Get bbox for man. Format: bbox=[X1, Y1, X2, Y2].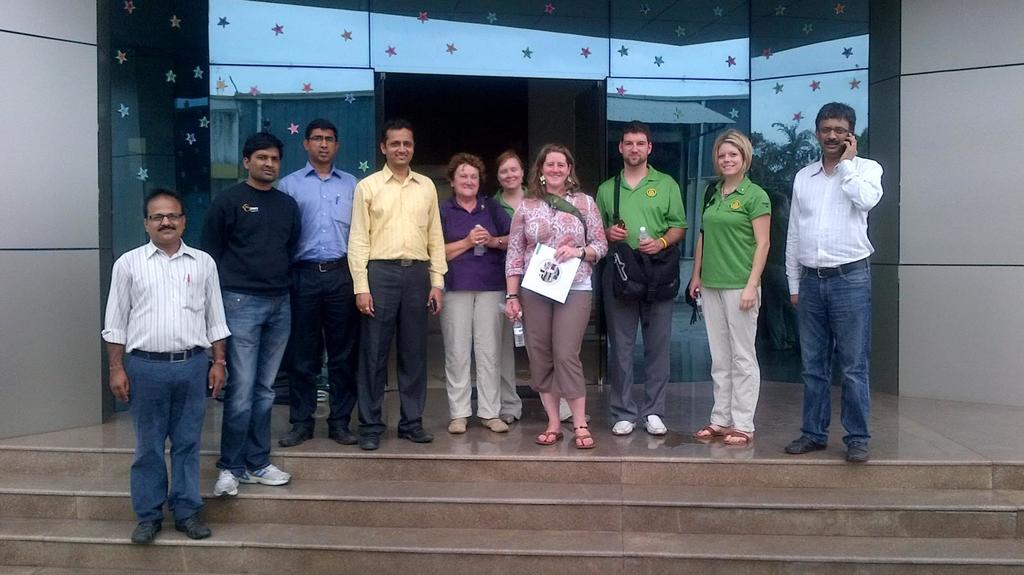
bbox=[201, 134, 307, 500].
